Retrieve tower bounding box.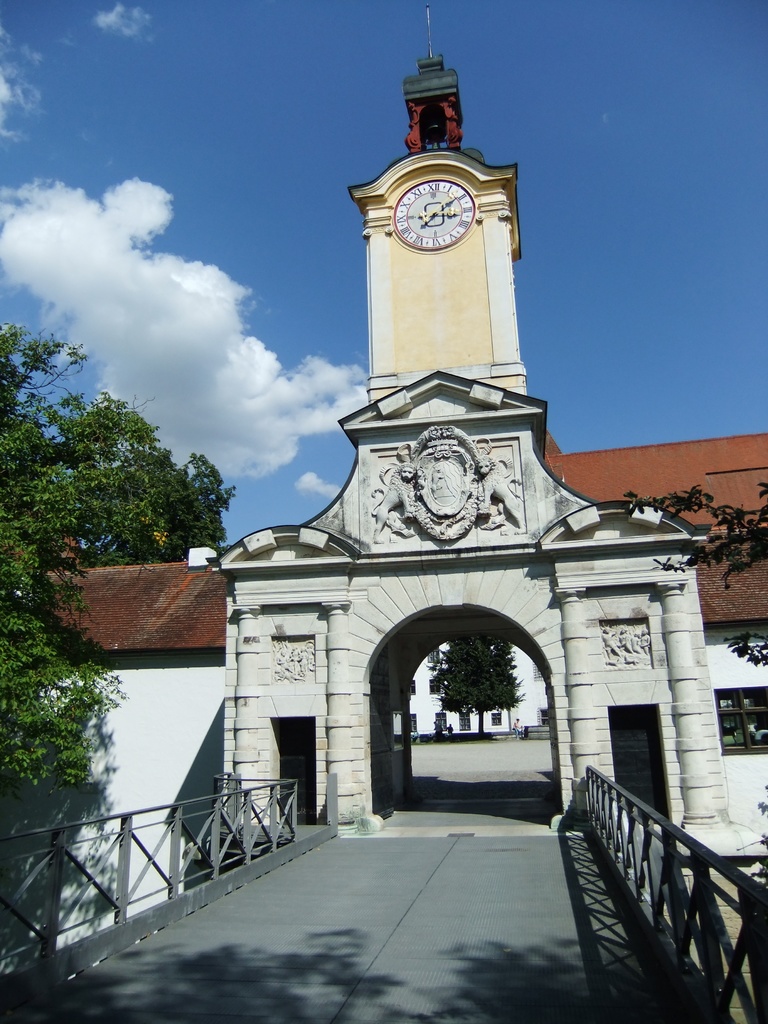
Bounding box: [left=0, top=0, right=767, bottom=897].
